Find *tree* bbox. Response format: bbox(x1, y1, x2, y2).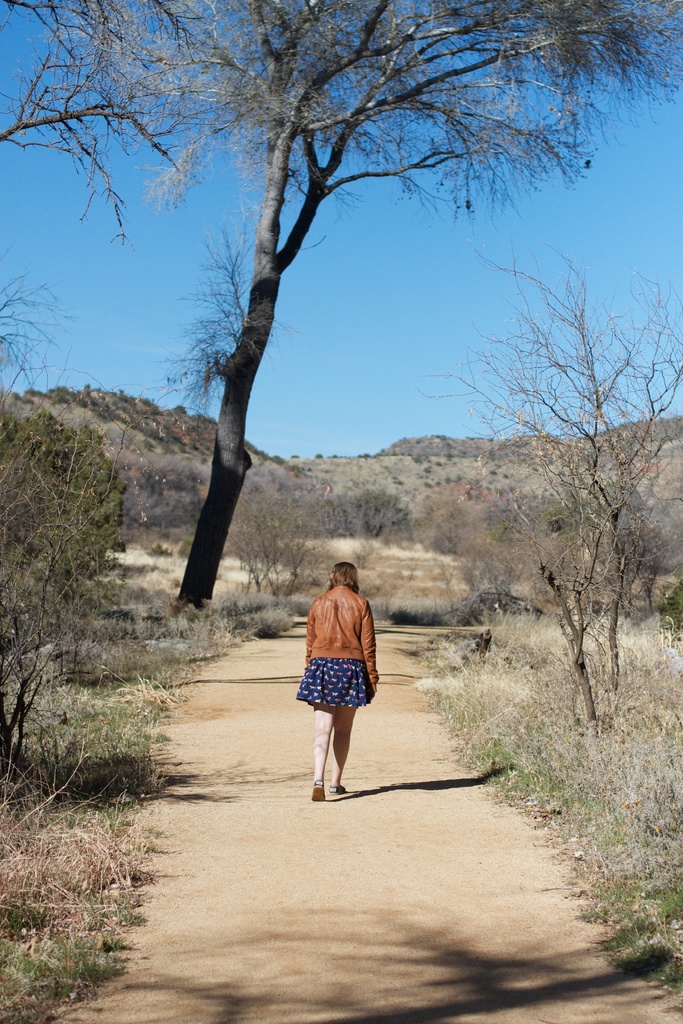
bbox(425, 253, 682, 719).
